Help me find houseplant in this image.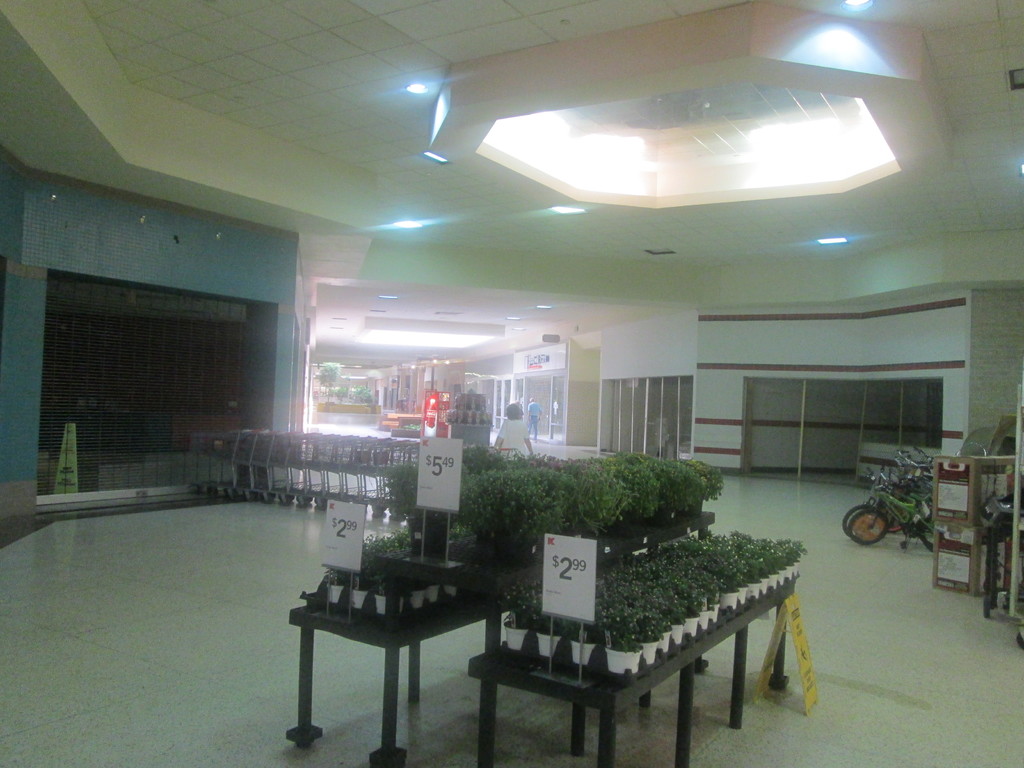
Found it: locate(570, 619, 593, 668).
